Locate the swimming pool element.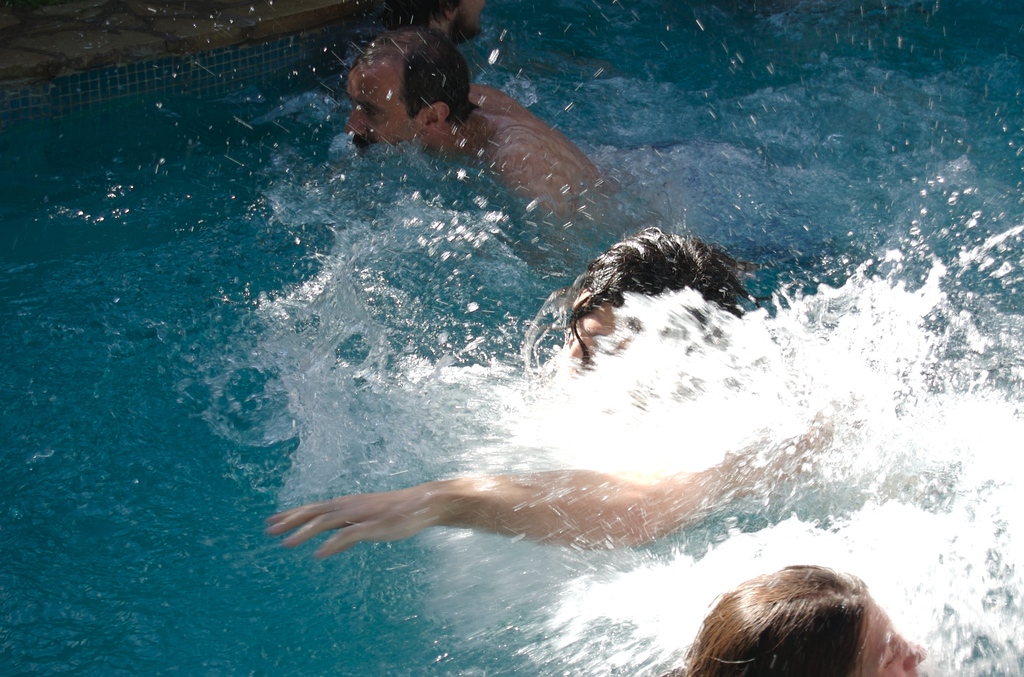
Element bbox: <box>100,99,994,676</box>.
